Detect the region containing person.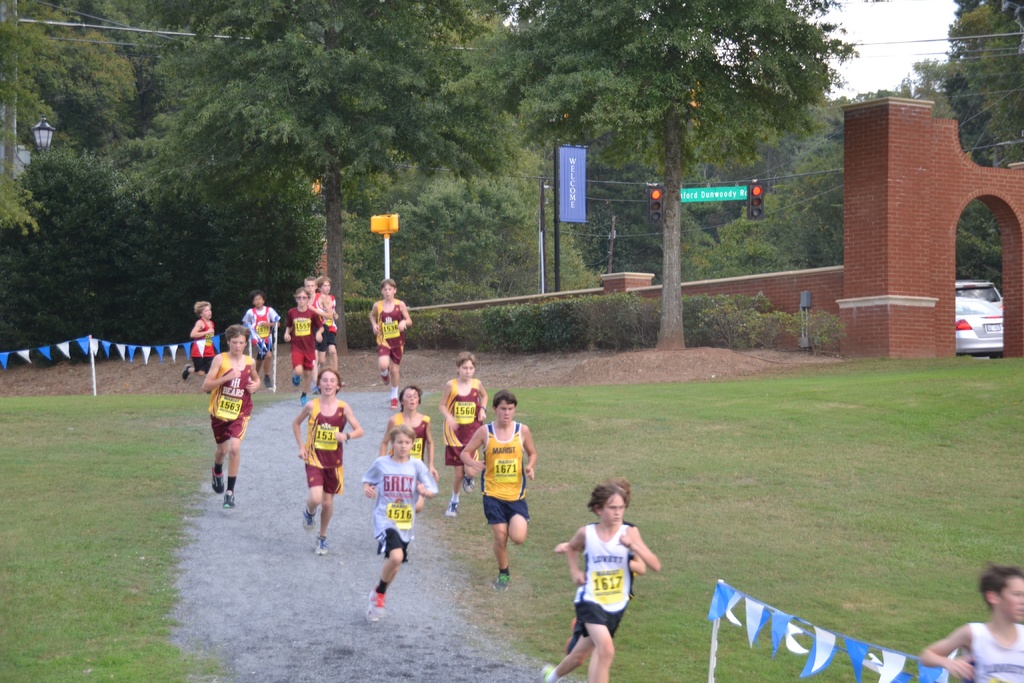
[x1=436, y1=346, x2=490, y2=525].
